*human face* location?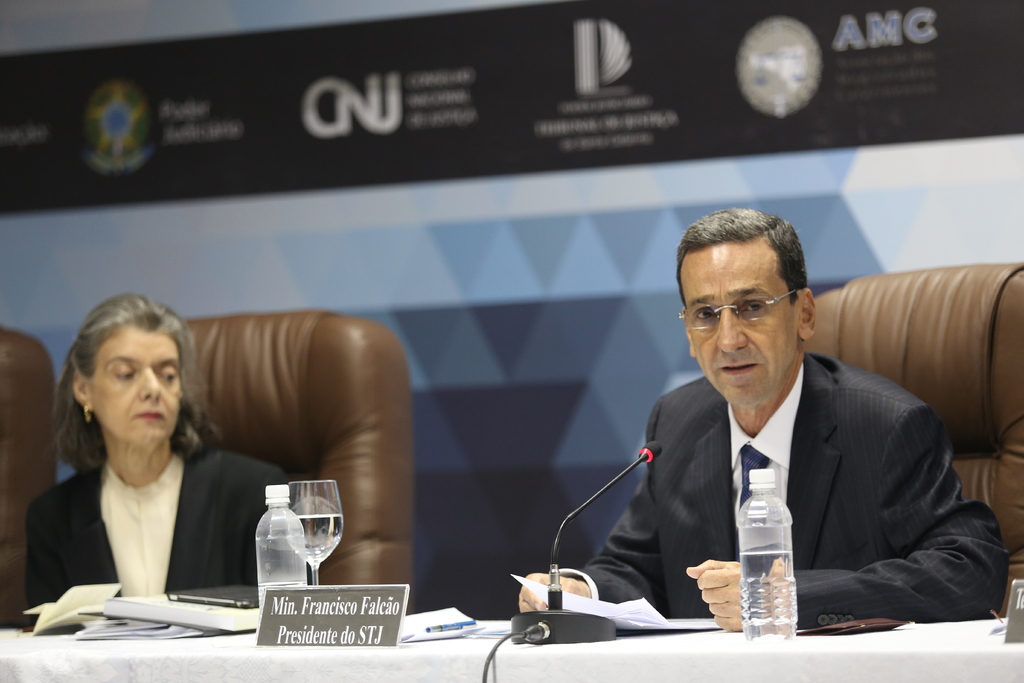
locate(677, 236, 796, 411)
